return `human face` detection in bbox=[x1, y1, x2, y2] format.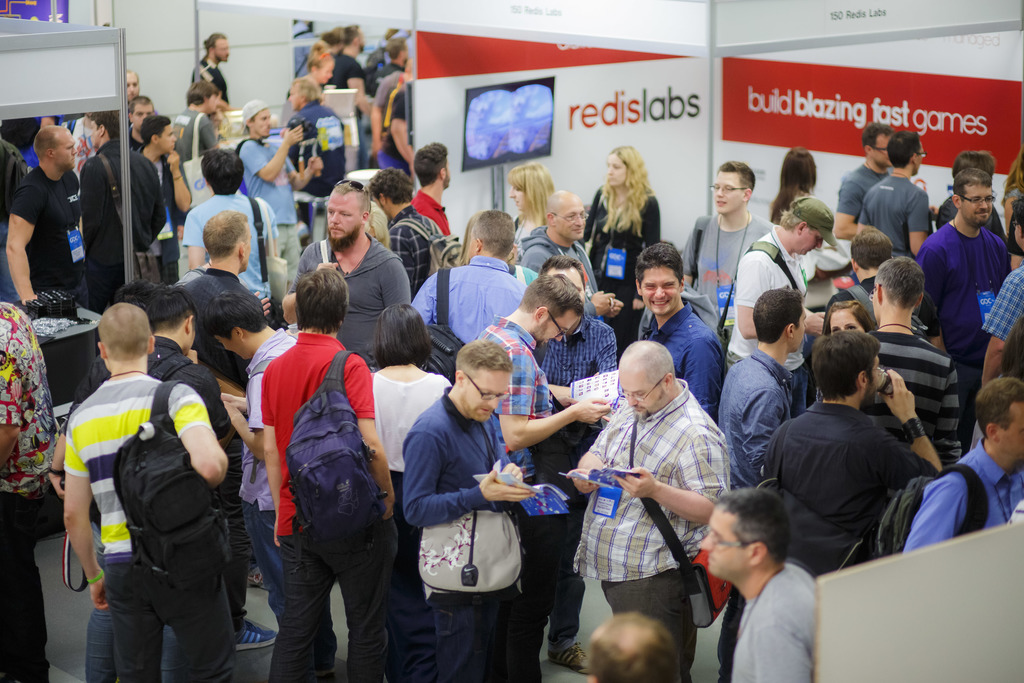
bbox=[509, 186, 527, 210].
